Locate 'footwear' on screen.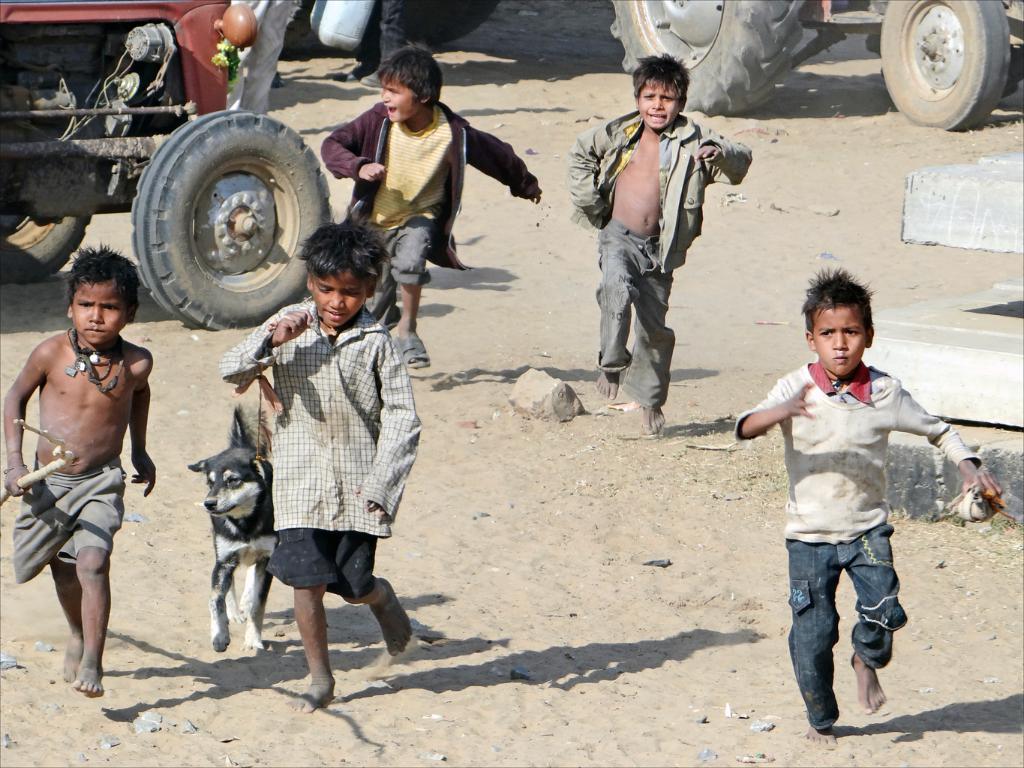
On screen at [332, 64, 368, 83].
